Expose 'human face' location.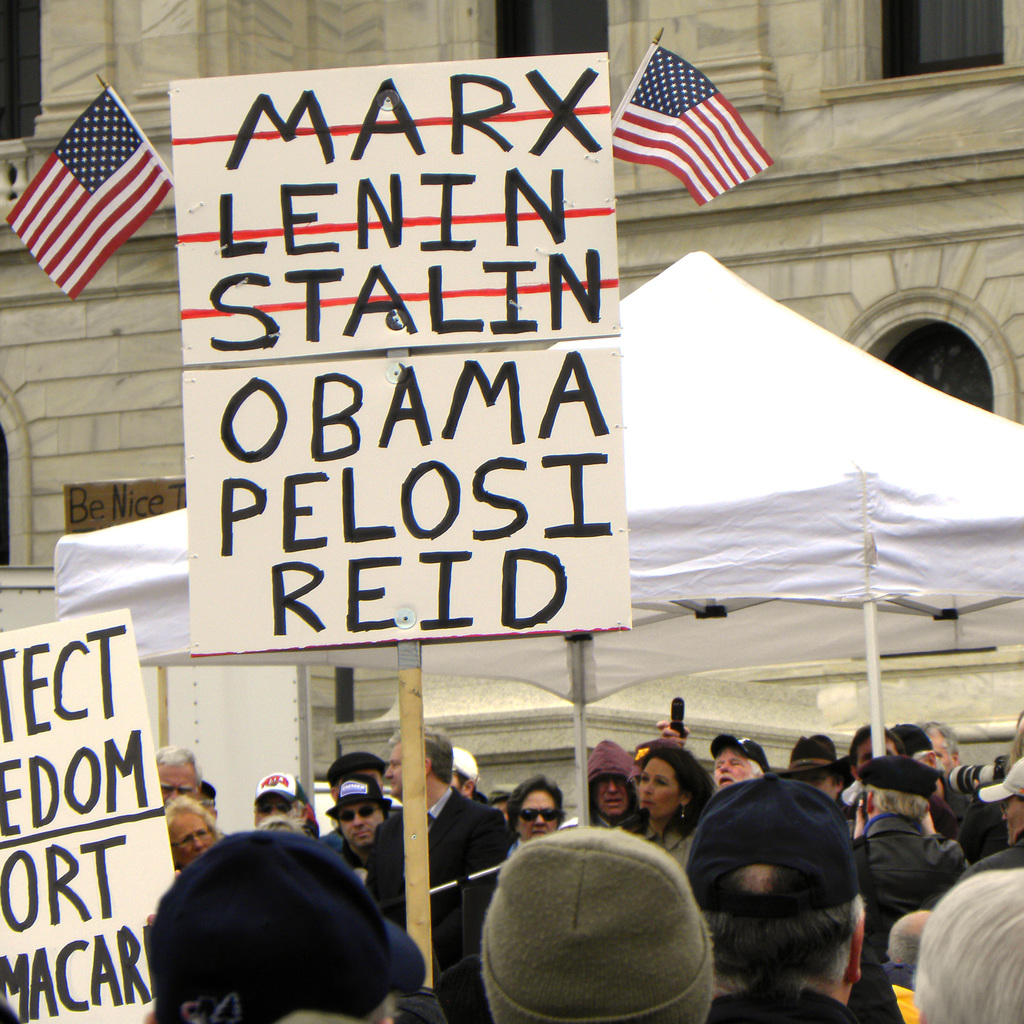
Exposed at (x1=517, y1=792, x2=559, y2=843).
